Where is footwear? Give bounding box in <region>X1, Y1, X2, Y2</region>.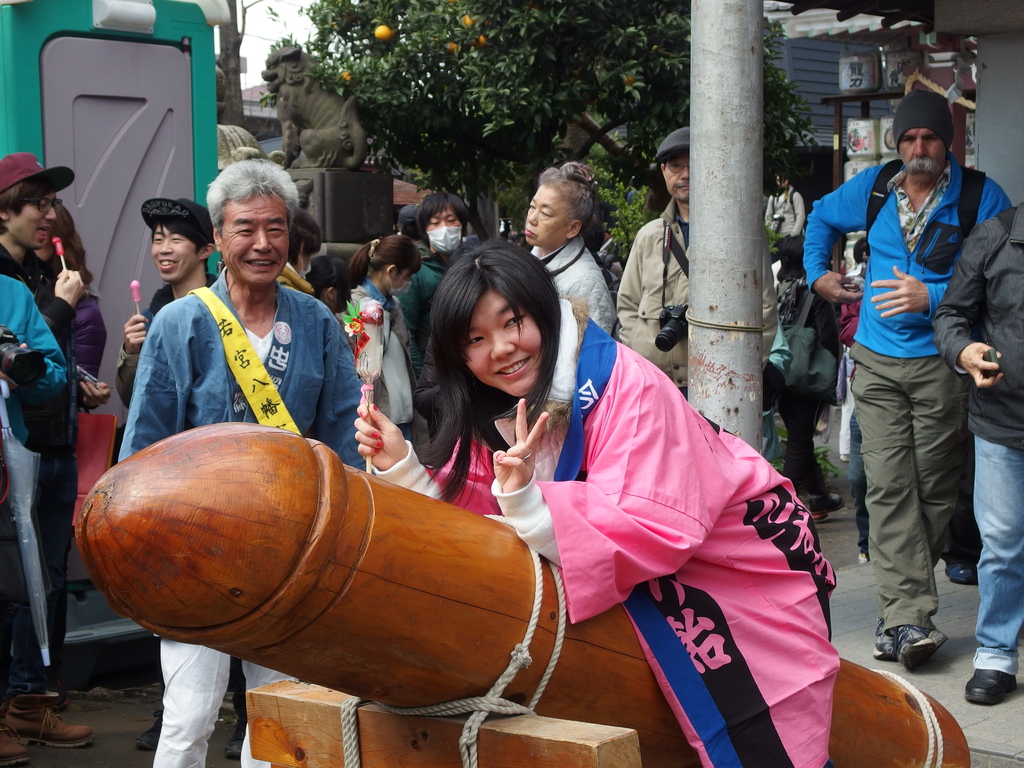
<region>969, 669, 1017, 708</region>.
